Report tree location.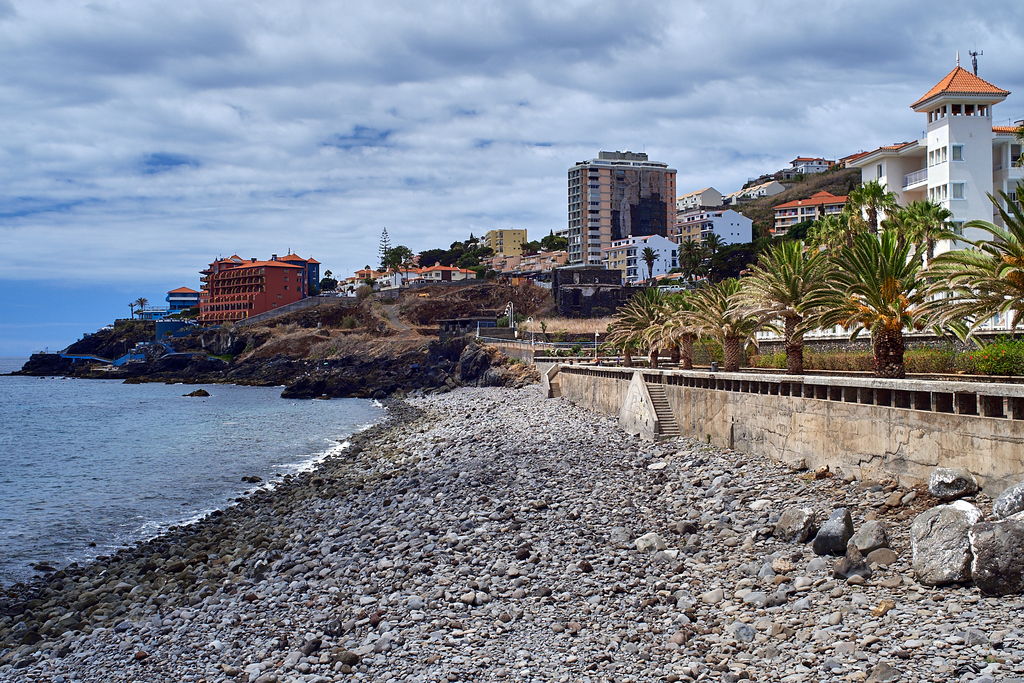
Report: 383,242,486,266.
